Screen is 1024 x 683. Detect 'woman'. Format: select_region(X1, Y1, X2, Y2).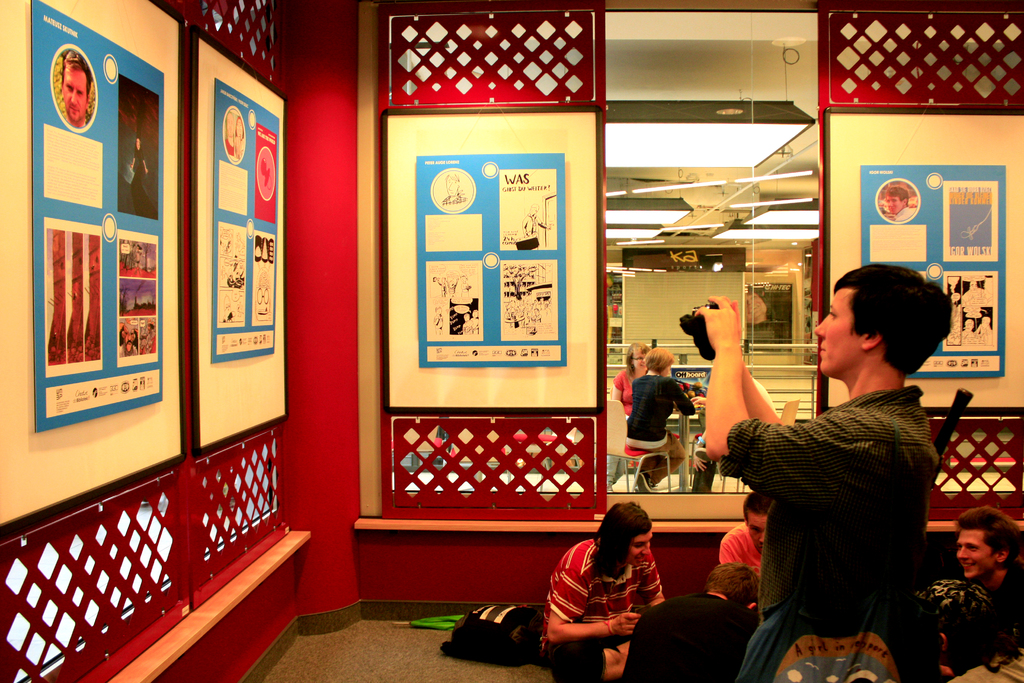
select_region(606, 338, 650, 485).
